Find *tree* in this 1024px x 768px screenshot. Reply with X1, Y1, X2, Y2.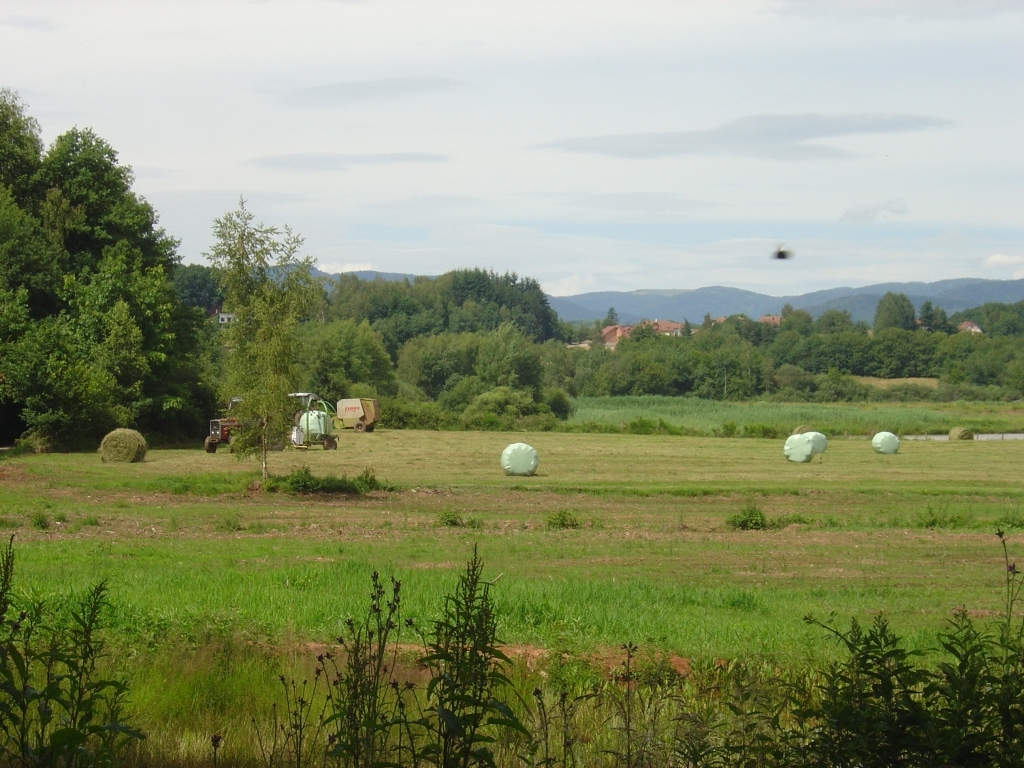
954, 301, 1021, 383.
